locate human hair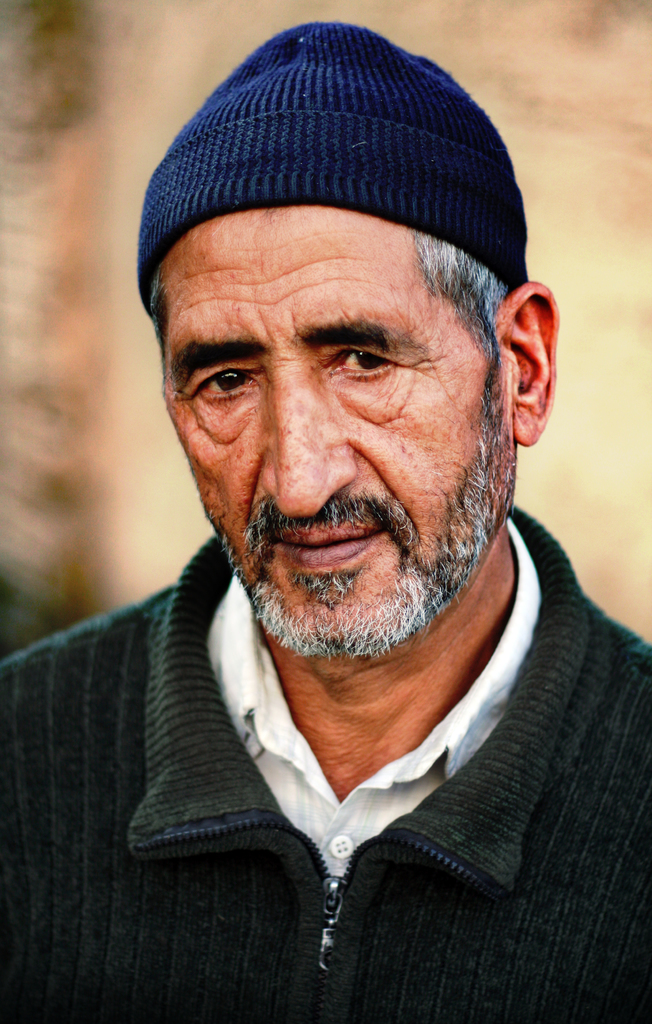
region(417, 226, 506, 384)
